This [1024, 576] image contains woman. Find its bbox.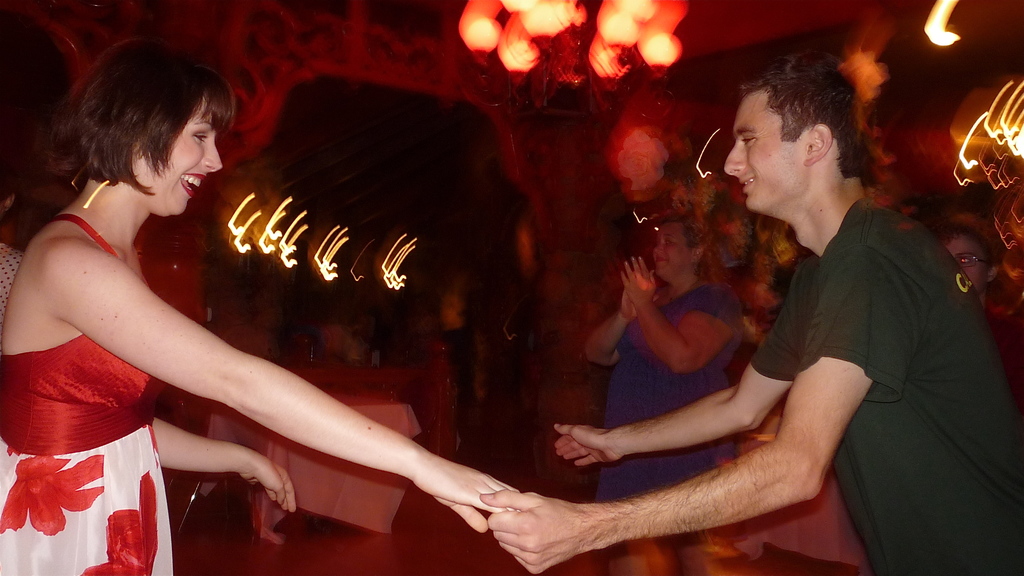
584 211 742 575.
